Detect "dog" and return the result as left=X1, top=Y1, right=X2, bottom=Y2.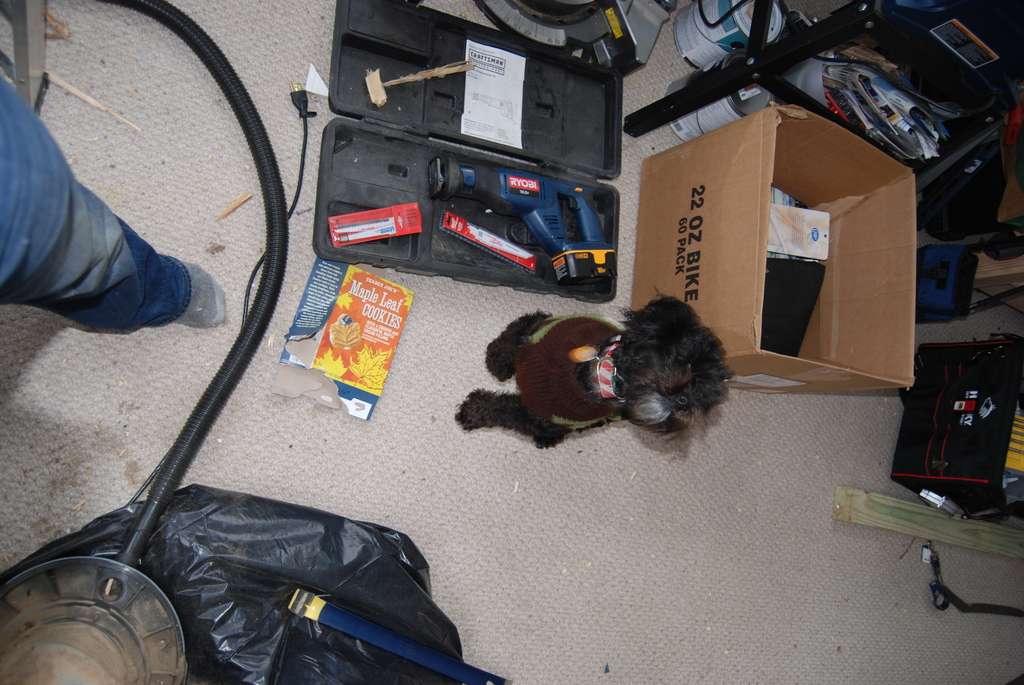
left=455, top=291, right=733, bottom=451.
